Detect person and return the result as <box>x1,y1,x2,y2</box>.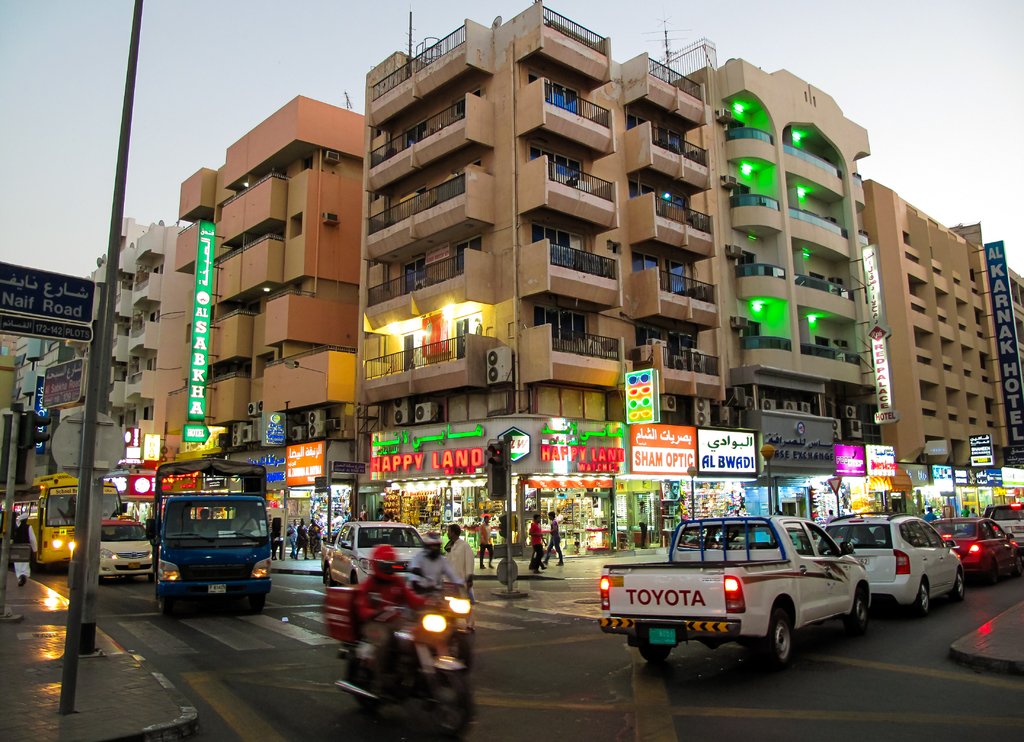
<box>10,511,41,583</box>.
